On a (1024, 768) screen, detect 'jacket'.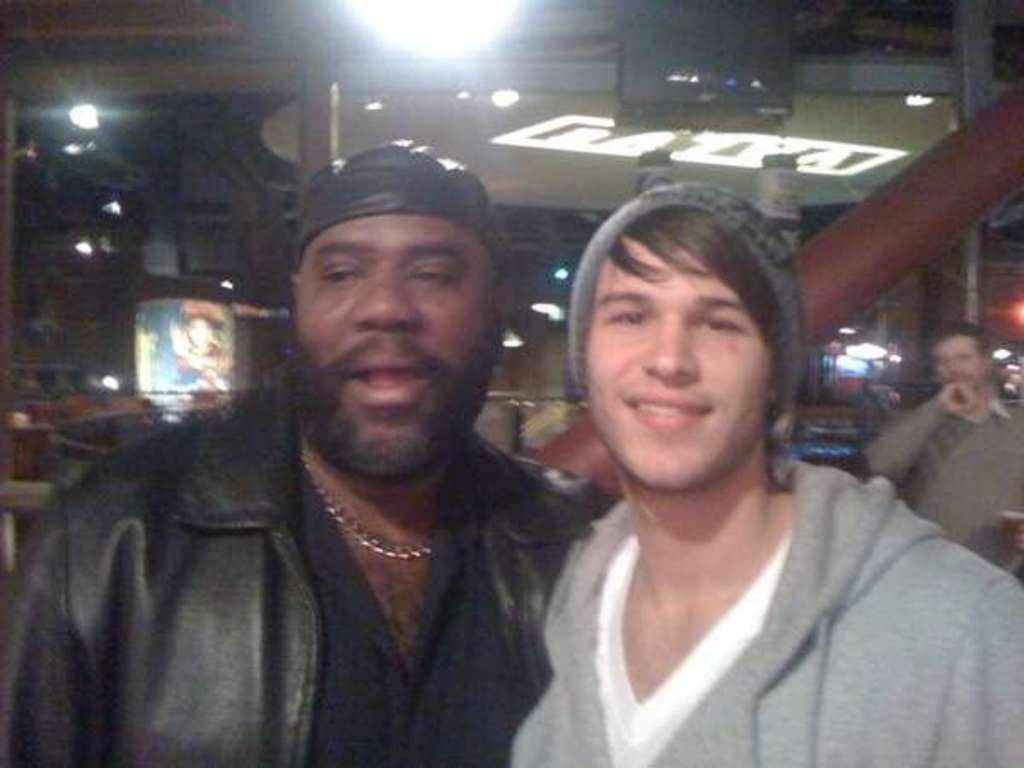
(left=0, top=352, right=631, bottom=767).
